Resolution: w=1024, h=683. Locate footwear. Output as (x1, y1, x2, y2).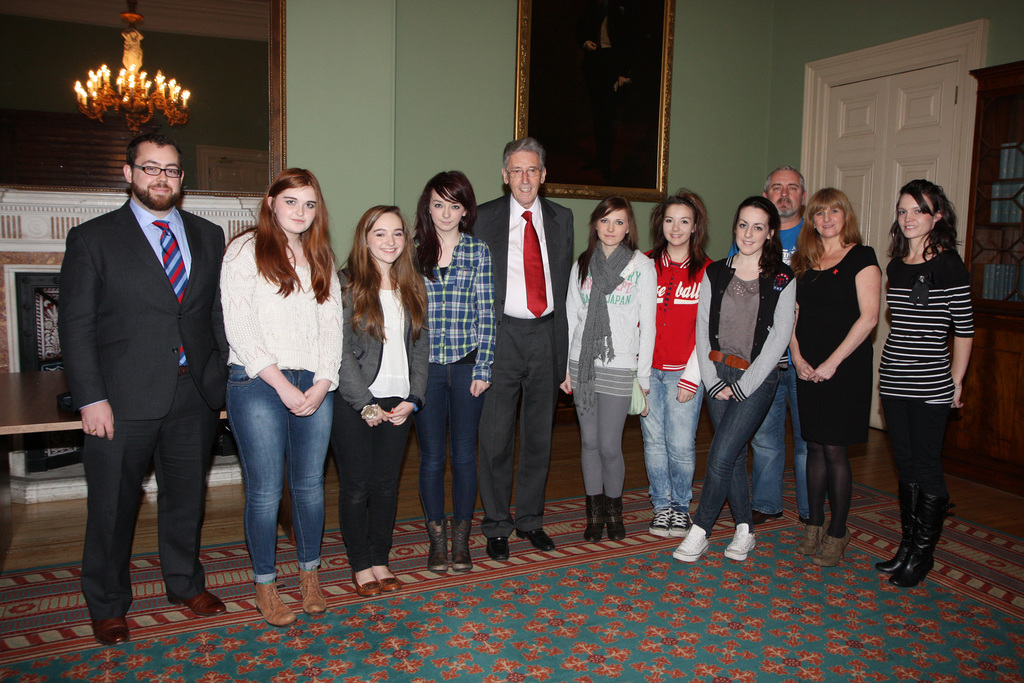
(753, 509, 785, 525).
